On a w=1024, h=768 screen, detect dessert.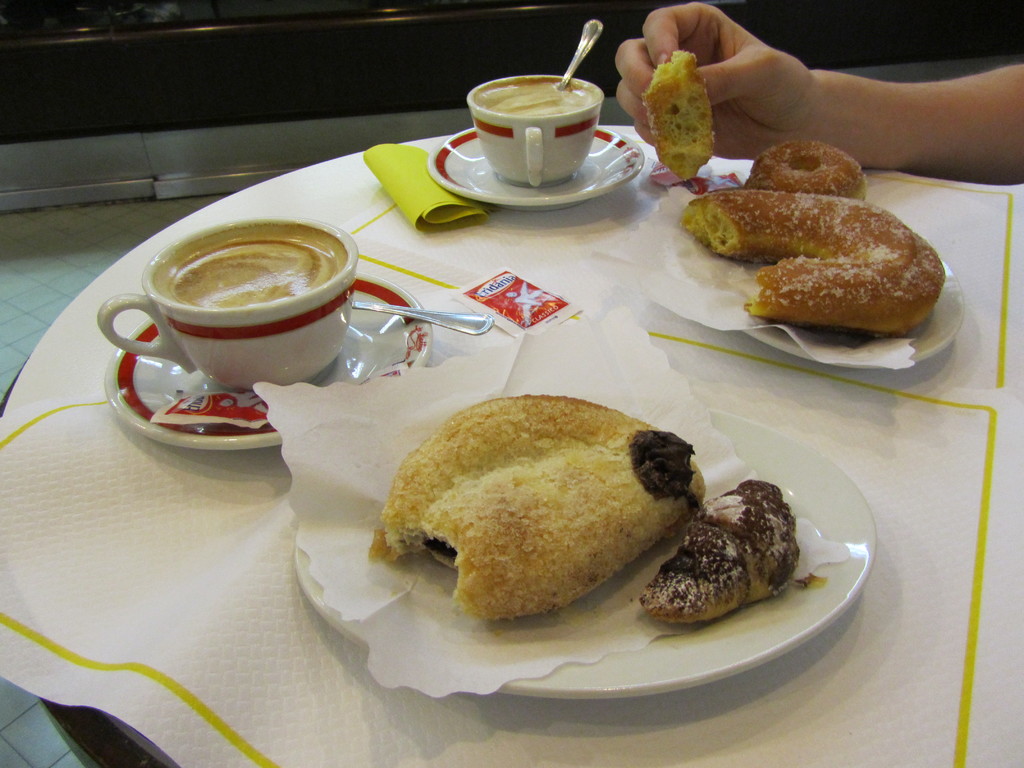
x1=631, y1=478, x2=803, y2=623.
